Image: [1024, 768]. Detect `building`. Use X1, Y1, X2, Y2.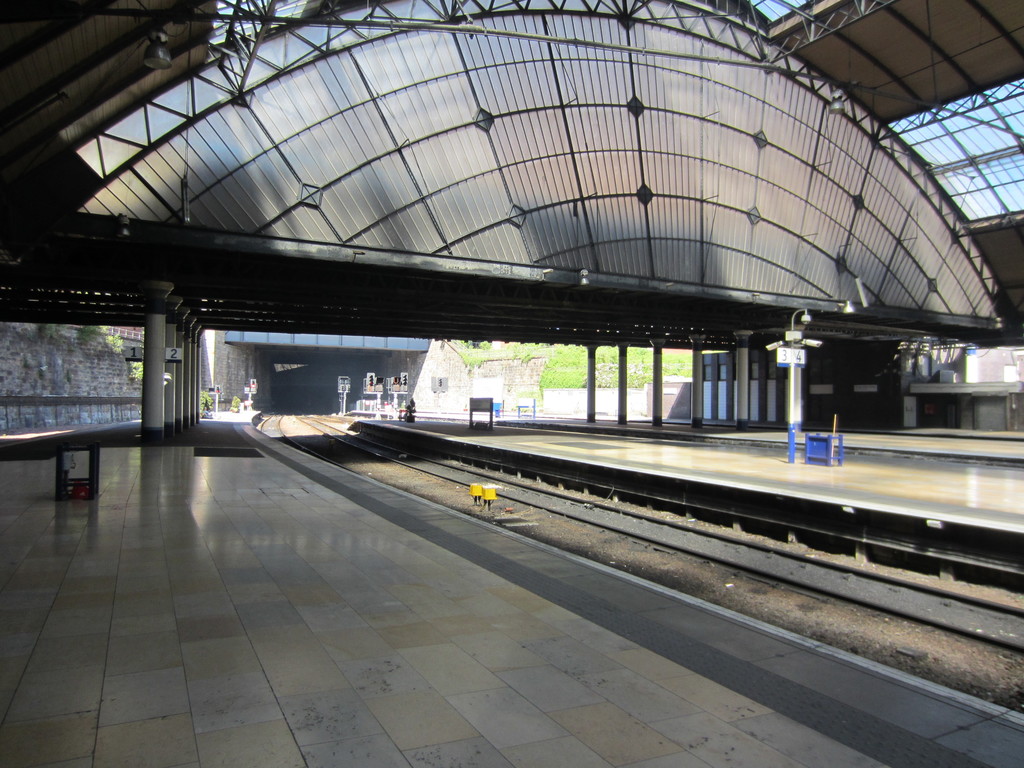
0, 0, 1023, 767.
